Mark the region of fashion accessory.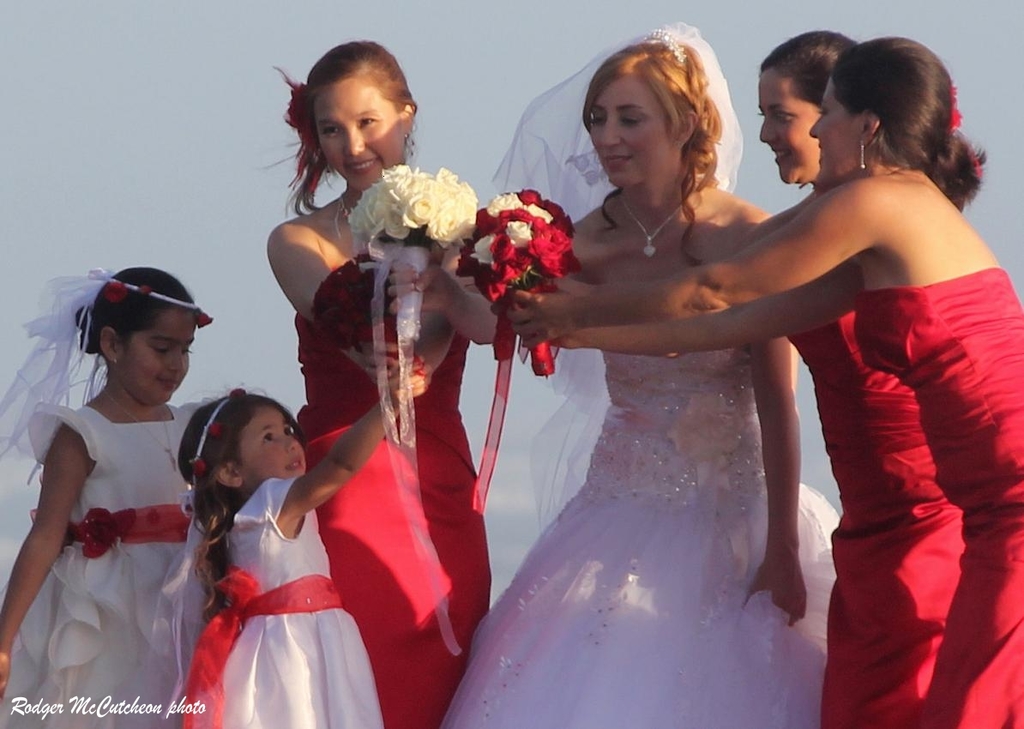
Region: [x1=279, y1=65, x2=319, y2=201].
